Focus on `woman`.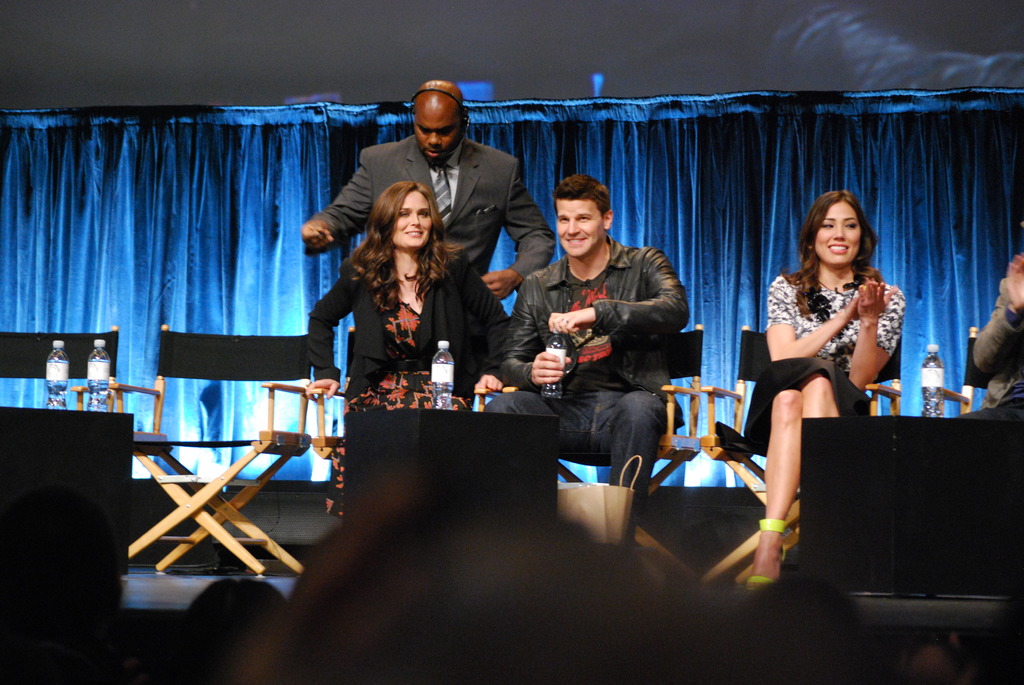
Focused at locate(742, 163, 920, 571).
